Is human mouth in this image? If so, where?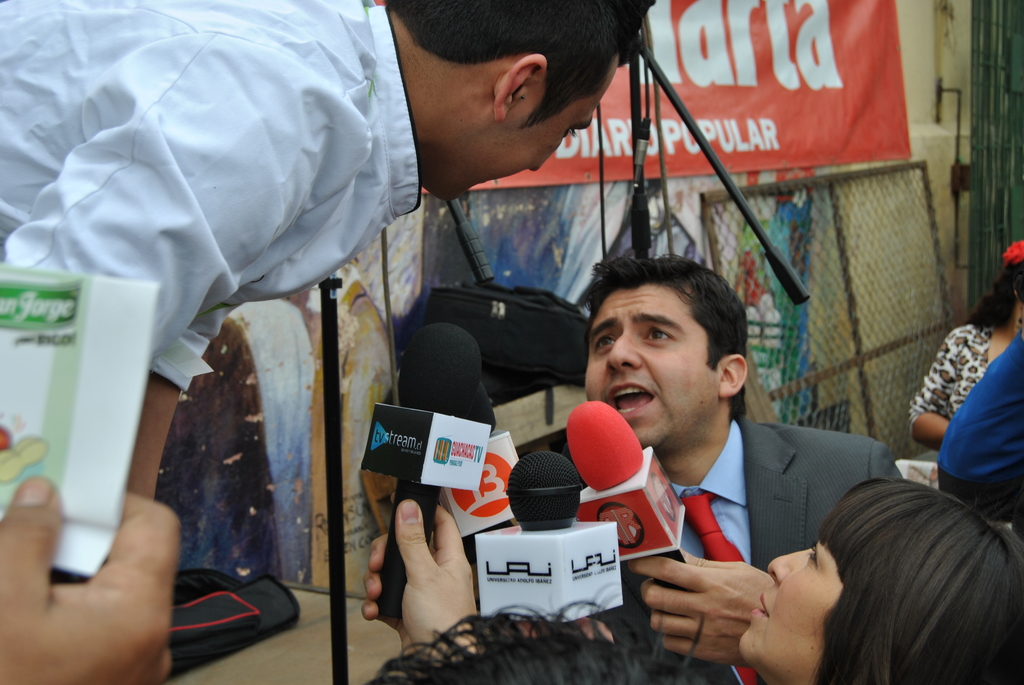
Yes, at pyautogui.locateOnScreen(746, 592, 773, 623).
